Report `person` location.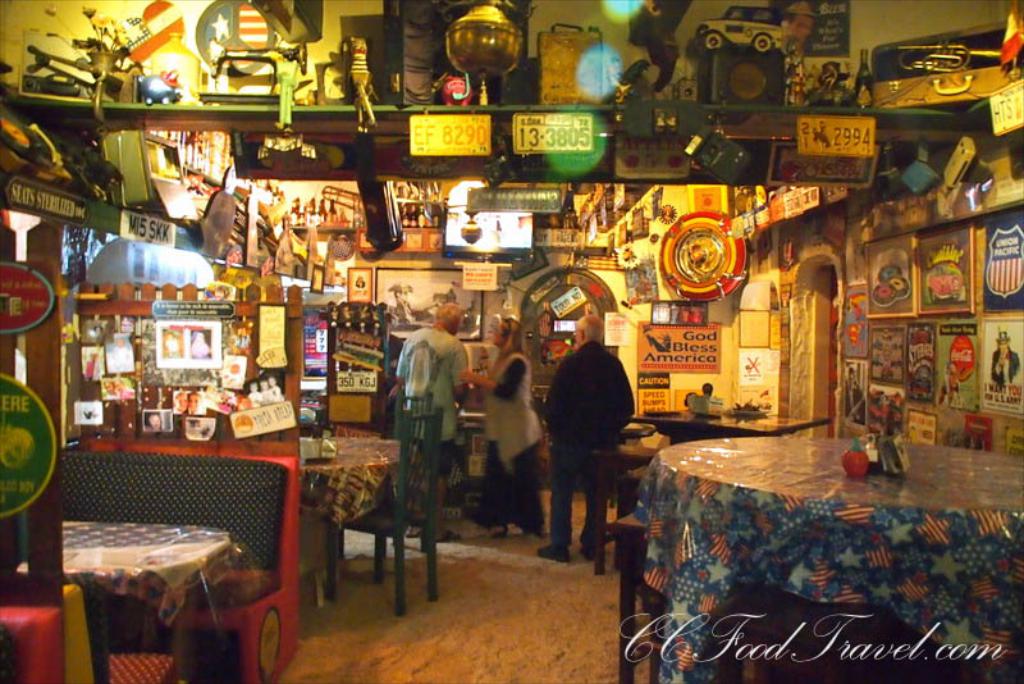
Report: detection(389, 302, 480, 547).
